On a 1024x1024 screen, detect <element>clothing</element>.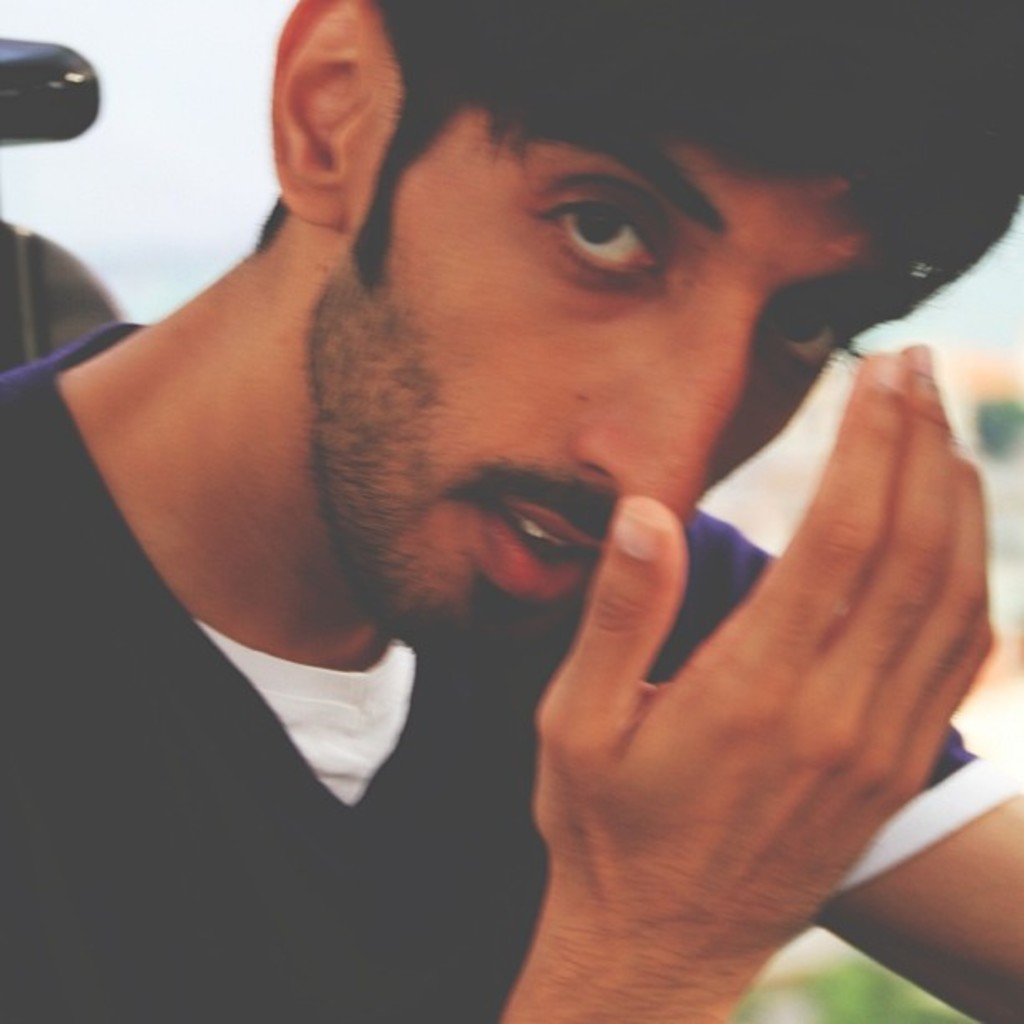
(0,315,1019,1022).
